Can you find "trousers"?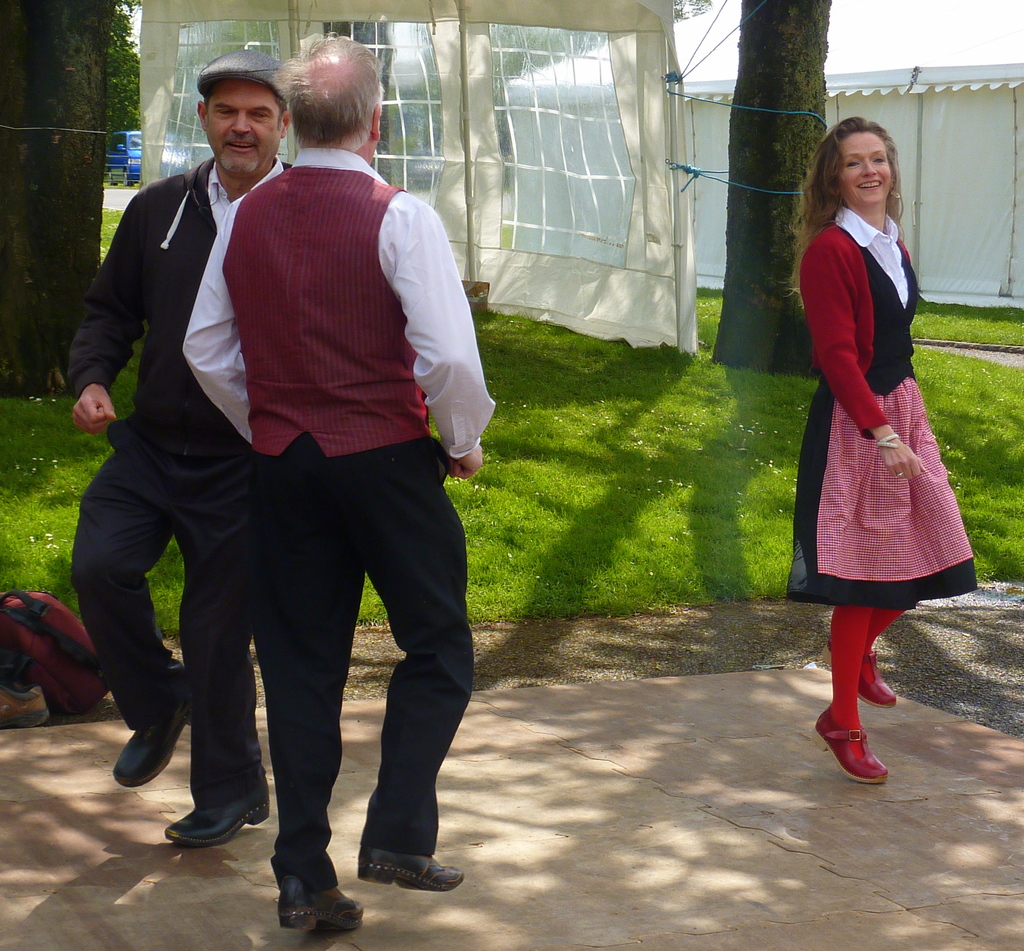
Yes, bounding box: bbox(226, 438, 466, 832).
